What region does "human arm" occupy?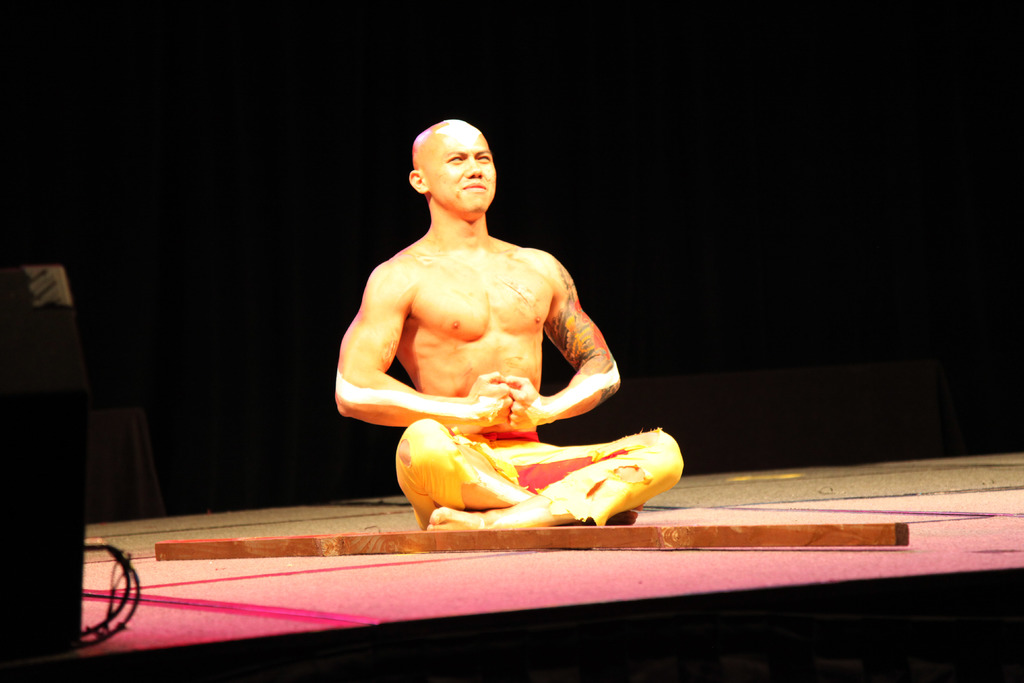
left=333, top=249, right=468, bottom=465.
